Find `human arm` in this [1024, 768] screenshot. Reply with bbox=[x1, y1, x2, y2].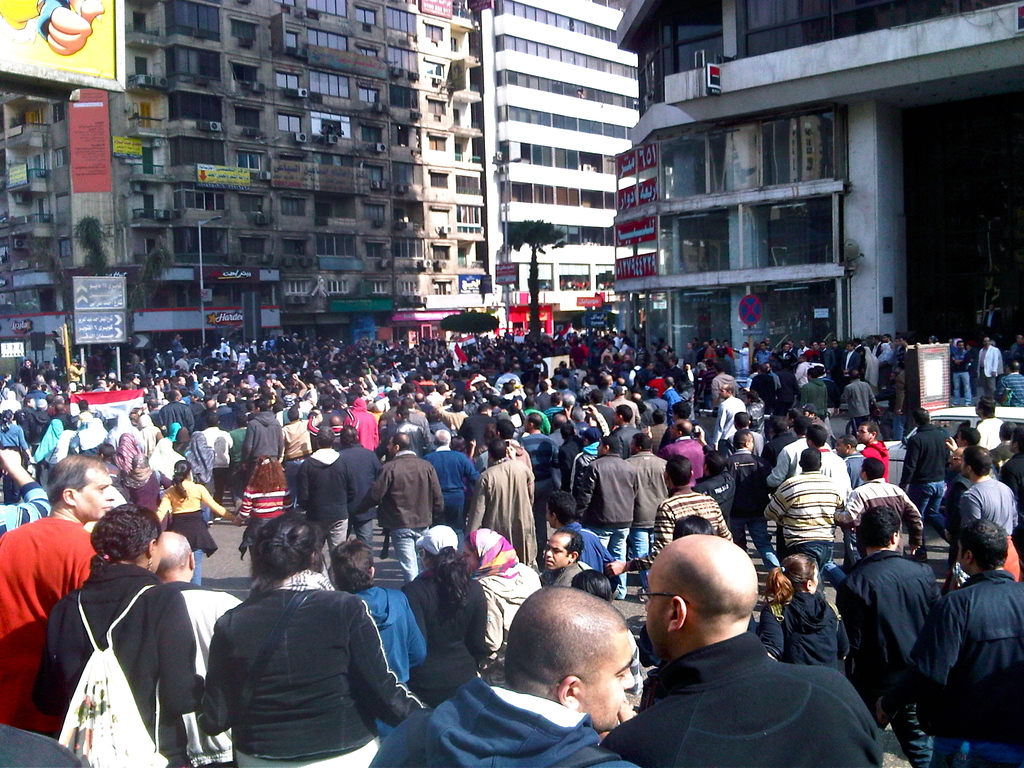
bbox=[353, 595, 419, 724].
